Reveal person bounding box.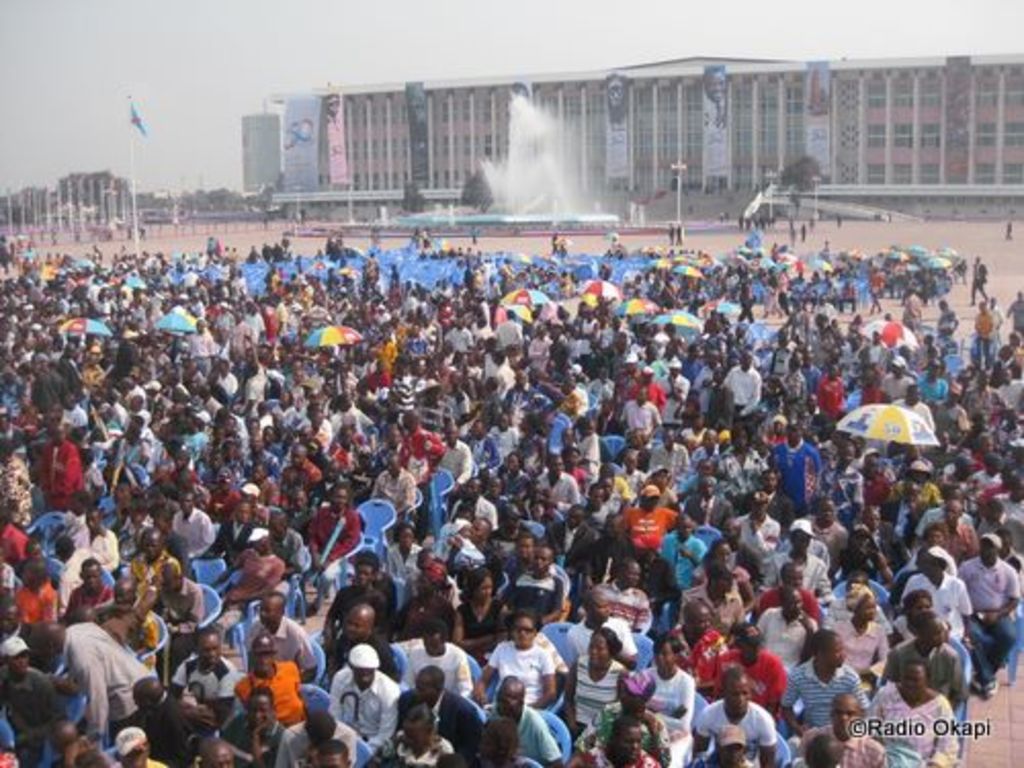
Revealed: locate(330, 641, 403, 766).
